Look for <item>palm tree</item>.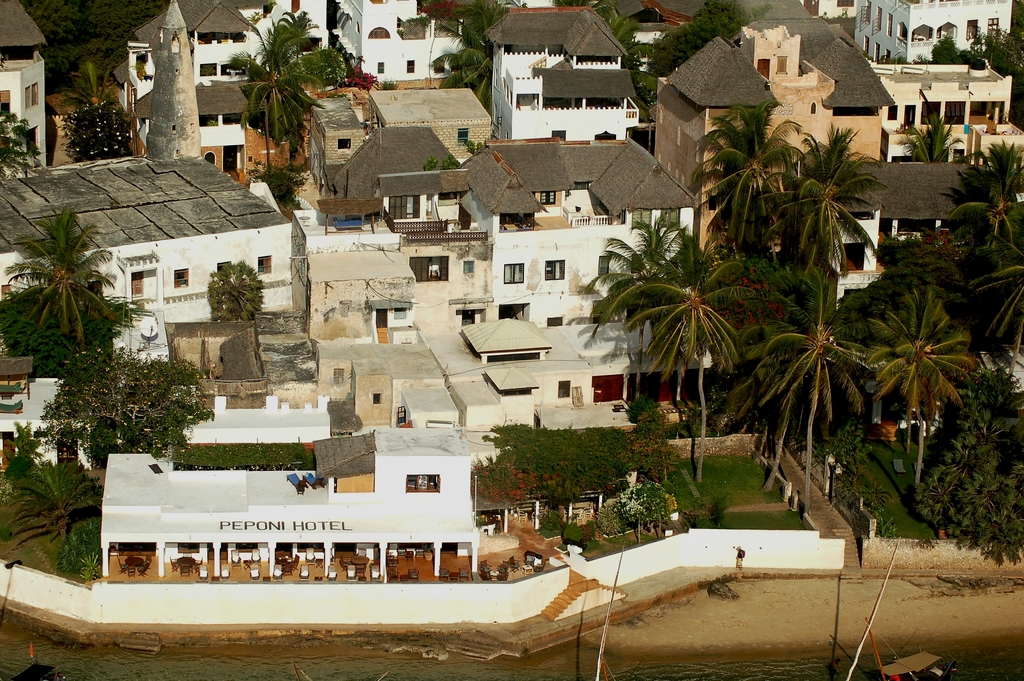
Found: left=257, top=20, right=332, bottom=161.
